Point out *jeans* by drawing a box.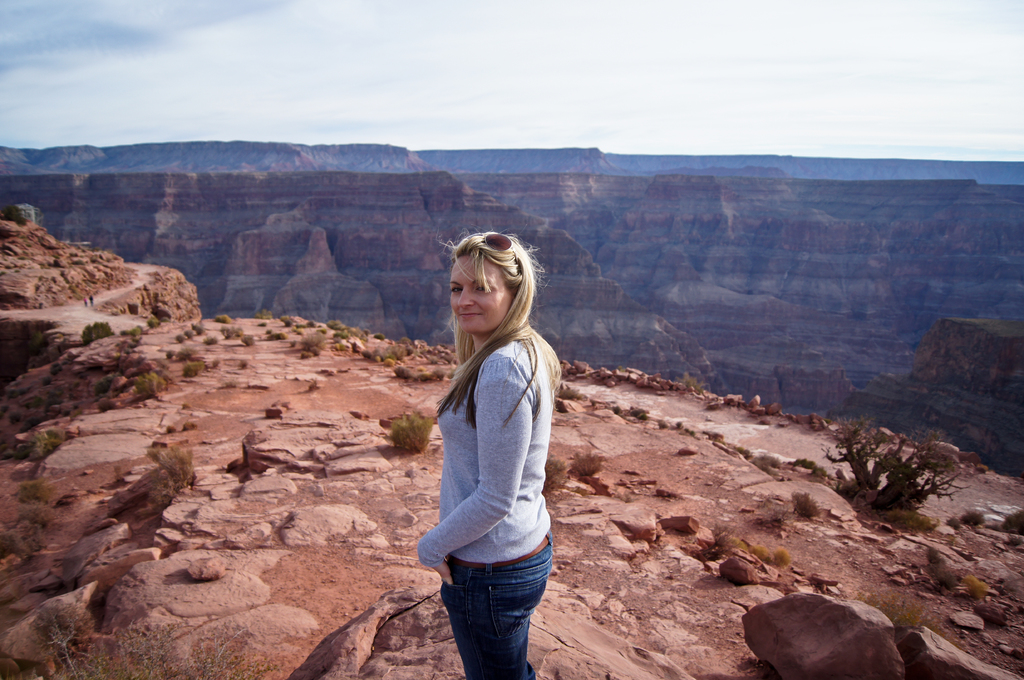
rect(439, 552, 554, 679).
